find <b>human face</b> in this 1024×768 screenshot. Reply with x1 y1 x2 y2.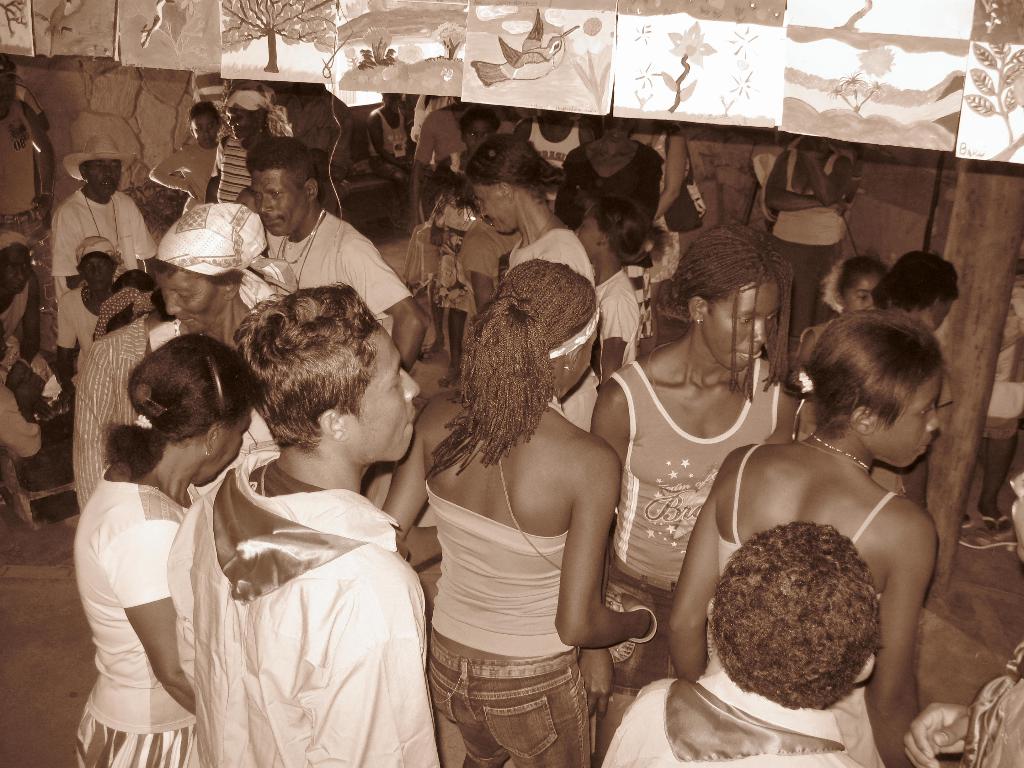
202 419 241 490.
